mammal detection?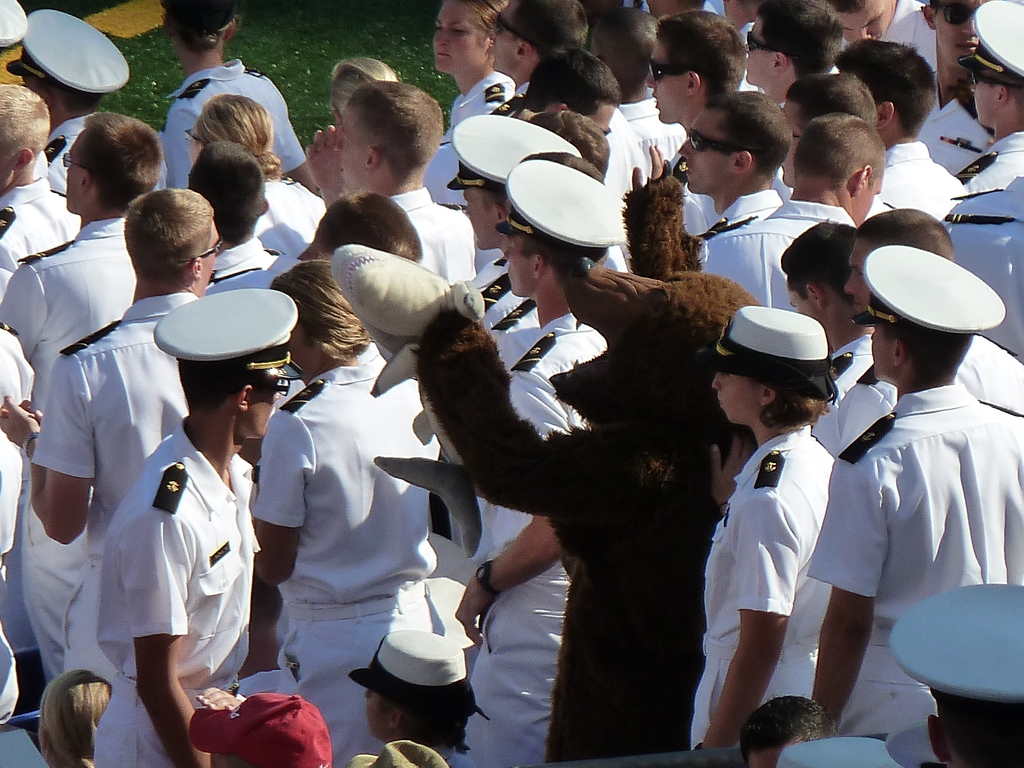
select_region(189, 691, 333, 767)
